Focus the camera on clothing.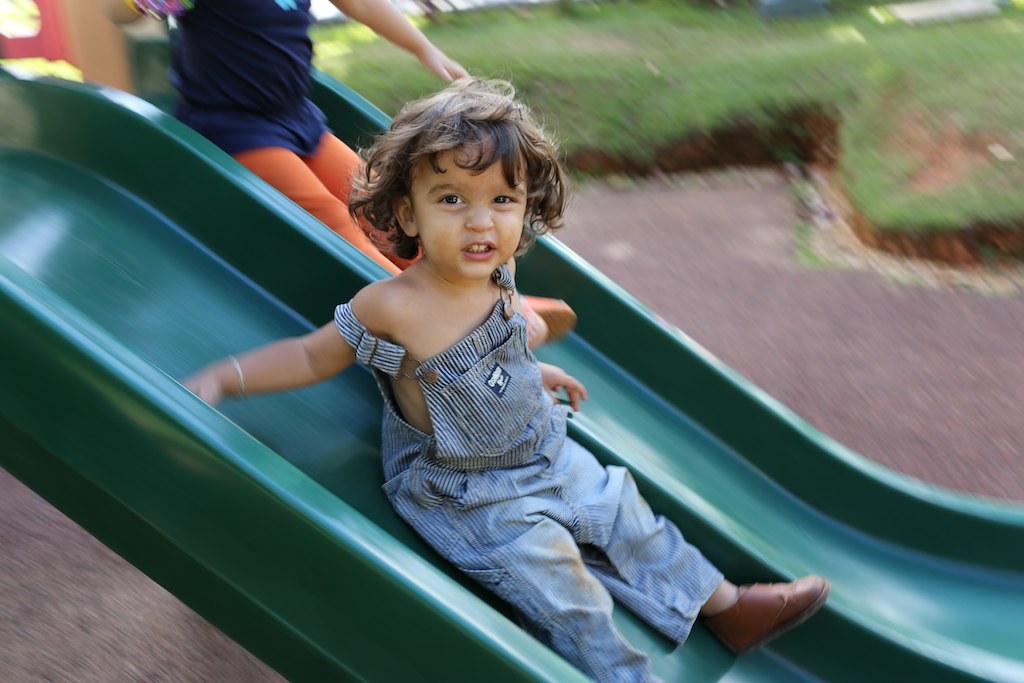
Focus region: rect(334, 258, 727, 682).
